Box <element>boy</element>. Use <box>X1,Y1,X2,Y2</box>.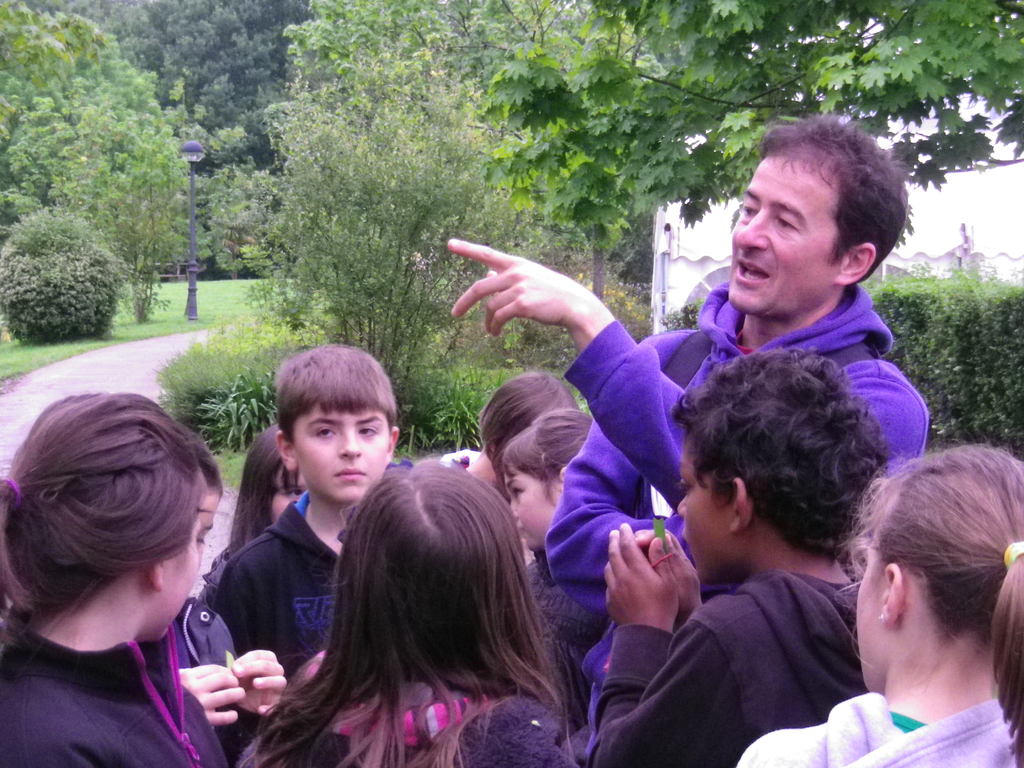
<box>583,353,856,765</box>.
